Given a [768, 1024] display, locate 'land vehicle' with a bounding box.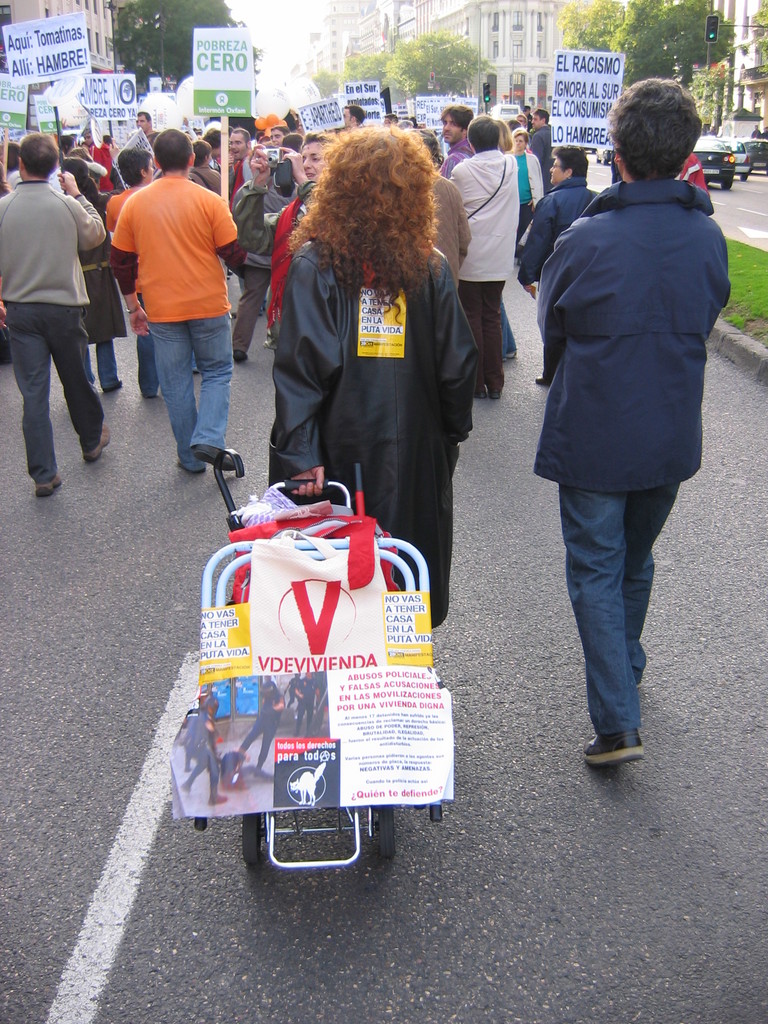
Located: {"x1": 597, "y1": 145, "x2": 612, "y2": 161}.
